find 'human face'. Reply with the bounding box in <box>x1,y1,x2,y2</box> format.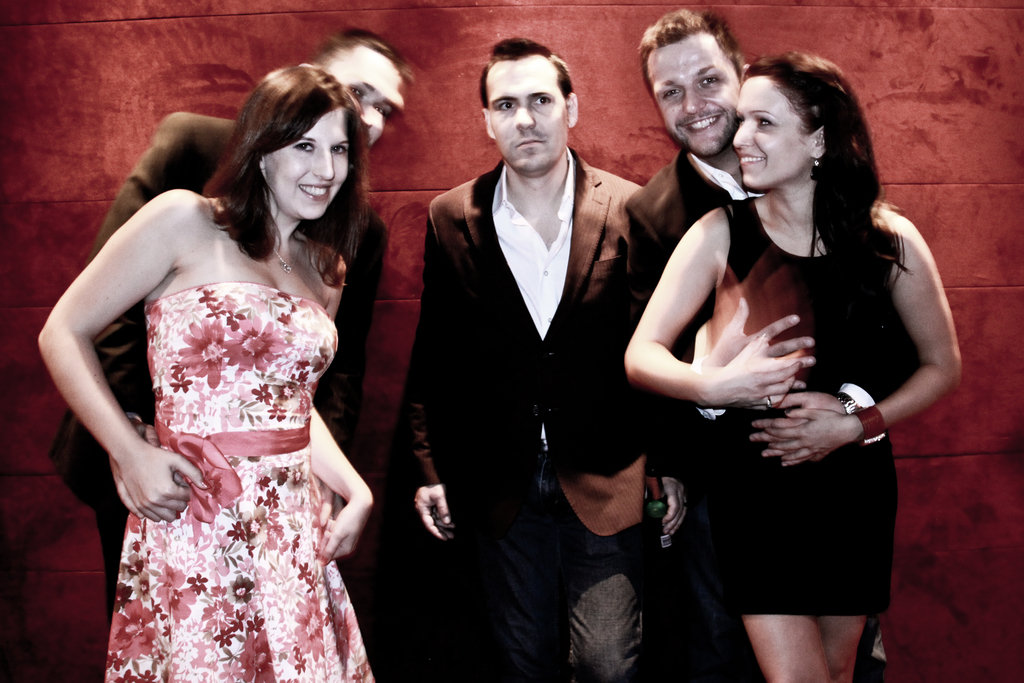
<box>324,42,401,149</box>.
